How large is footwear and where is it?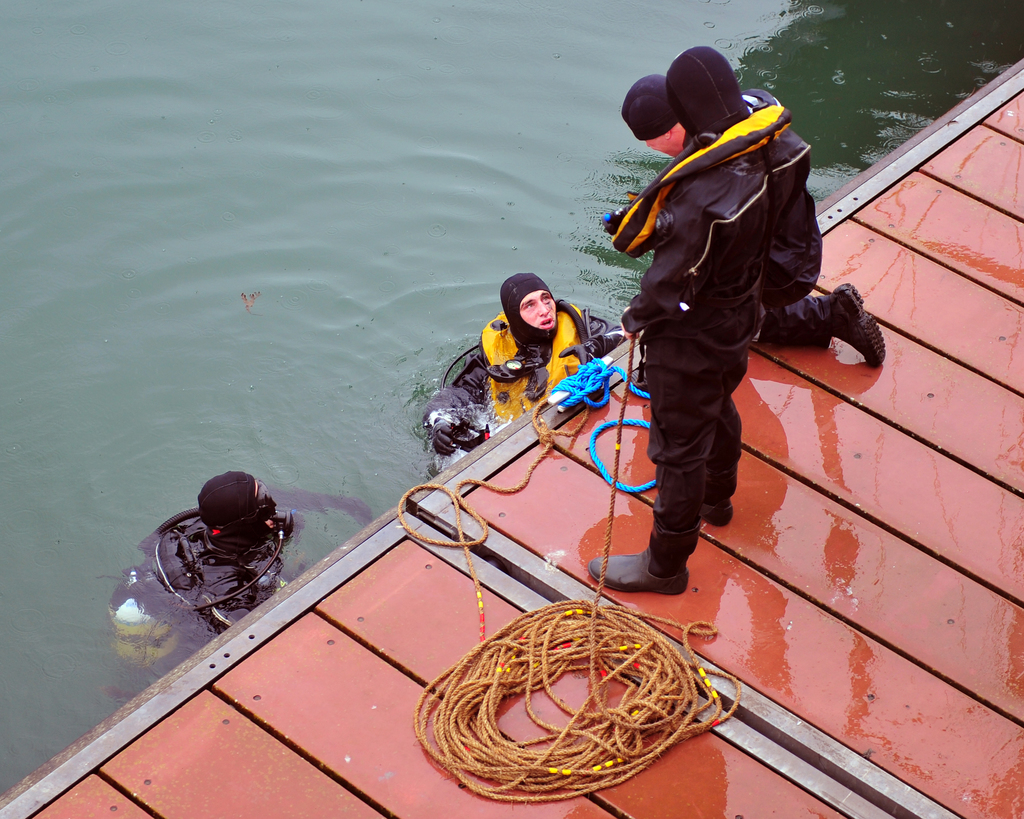
Bounding box: bbox=[593, 516, 694, 603].
